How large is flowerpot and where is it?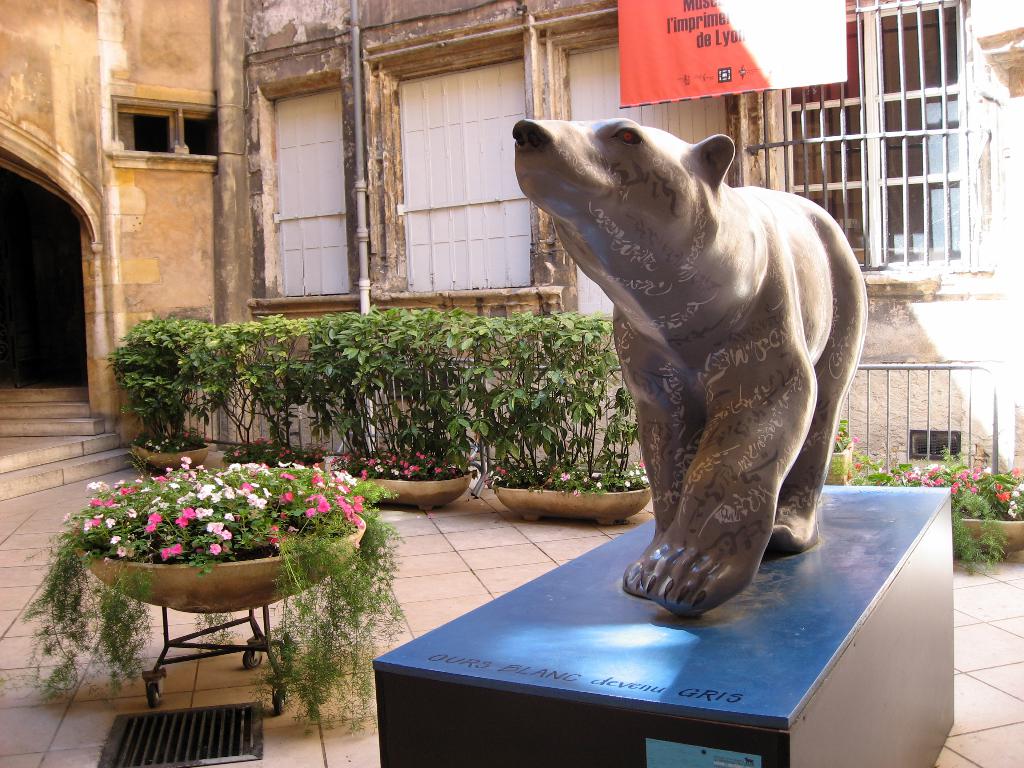
Bounding box: 947/517/1023/553.
